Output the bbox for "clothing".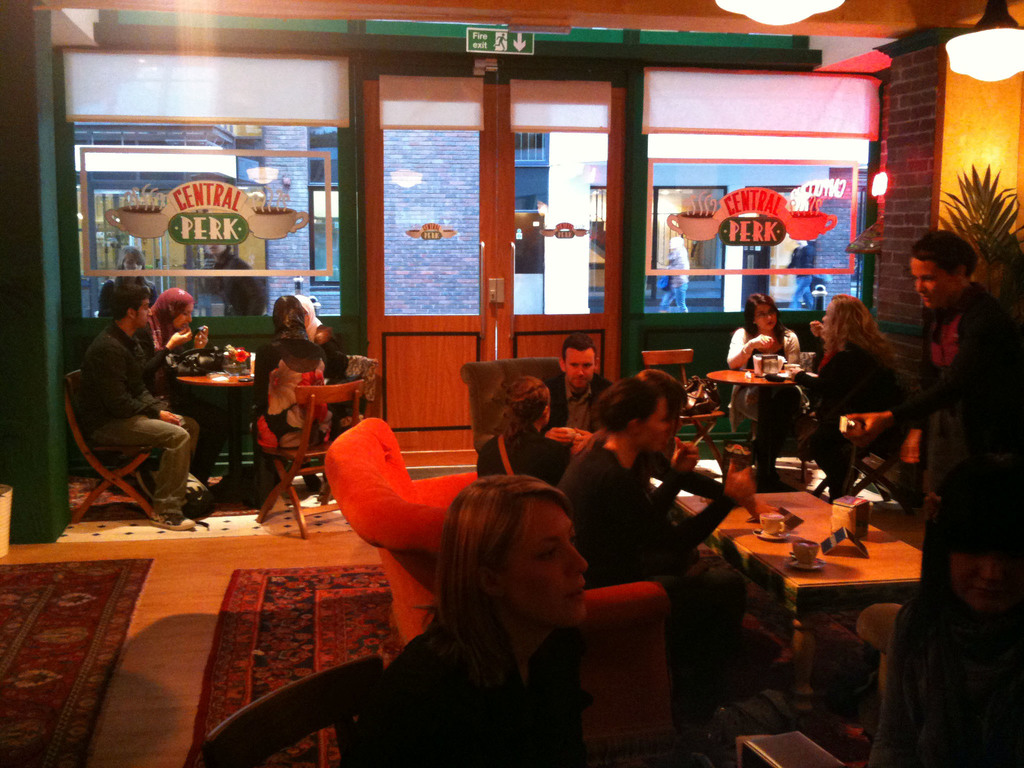
detection(794, 343, 900, 463).
